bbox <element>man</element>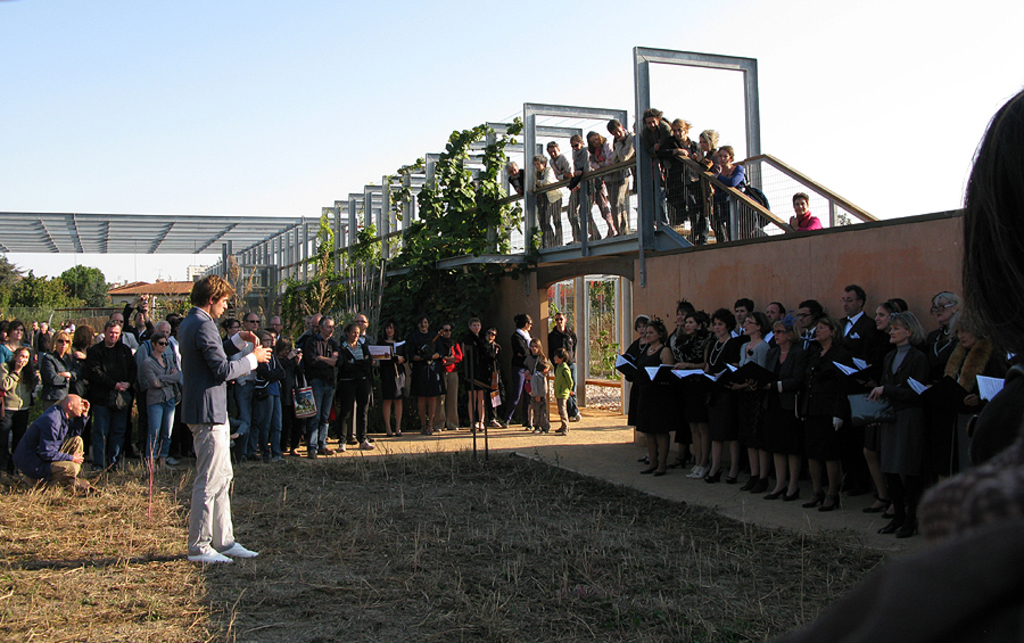
detection(435, 323, 462, 431)
